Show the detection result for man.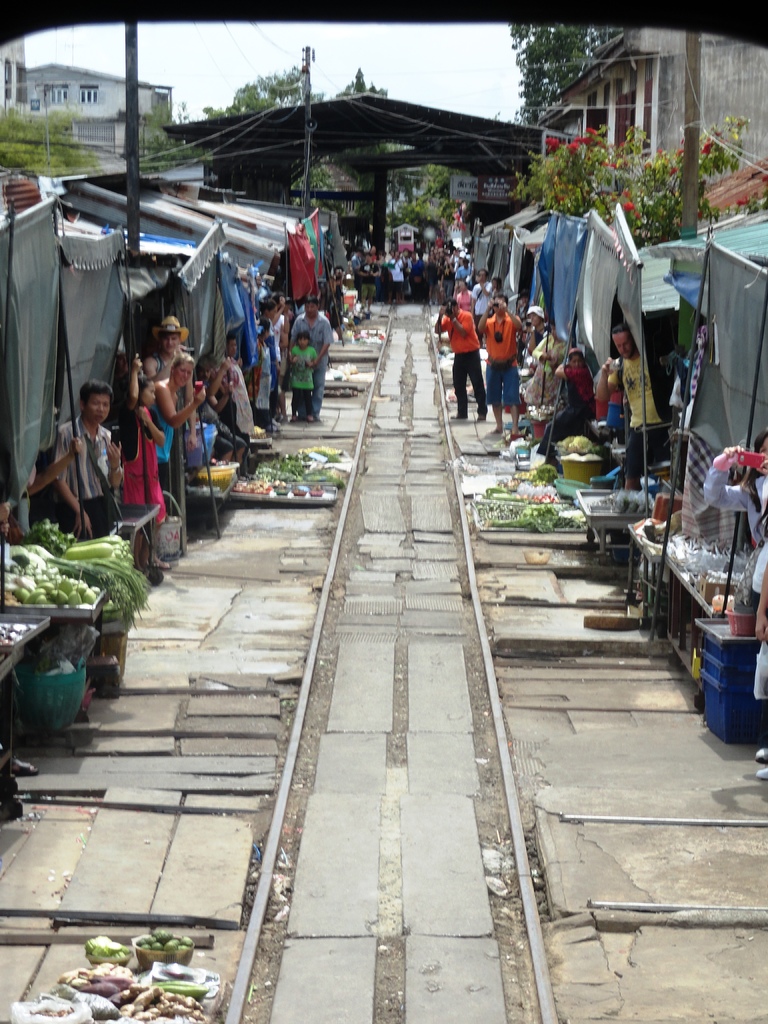
select_region(522, 305, 552, 353).
